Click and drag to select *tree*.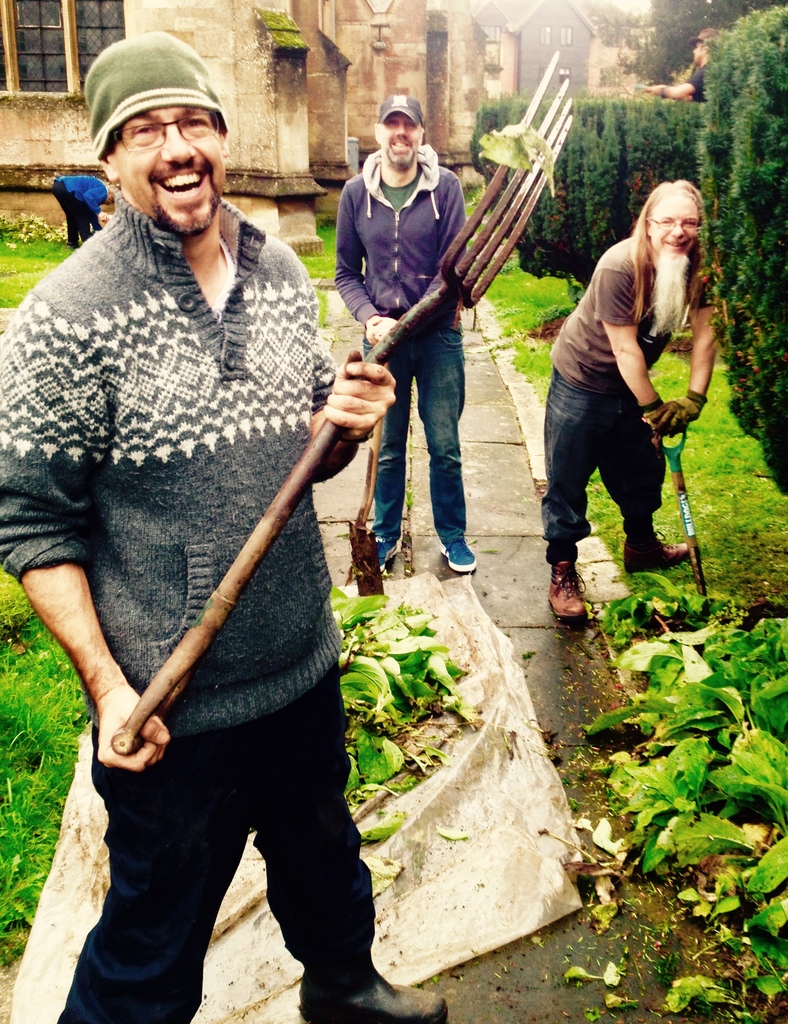
Selection: bbox=[442, 92, 719, 301].
